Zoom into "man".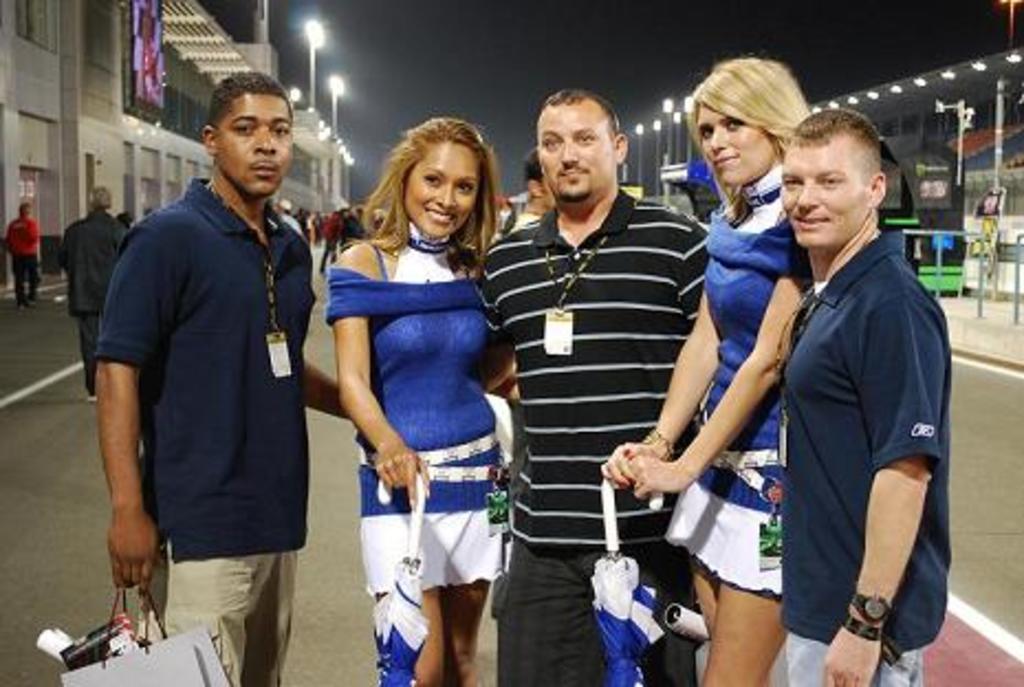
Zoom target: bbox(480, 86, 711, 685).
